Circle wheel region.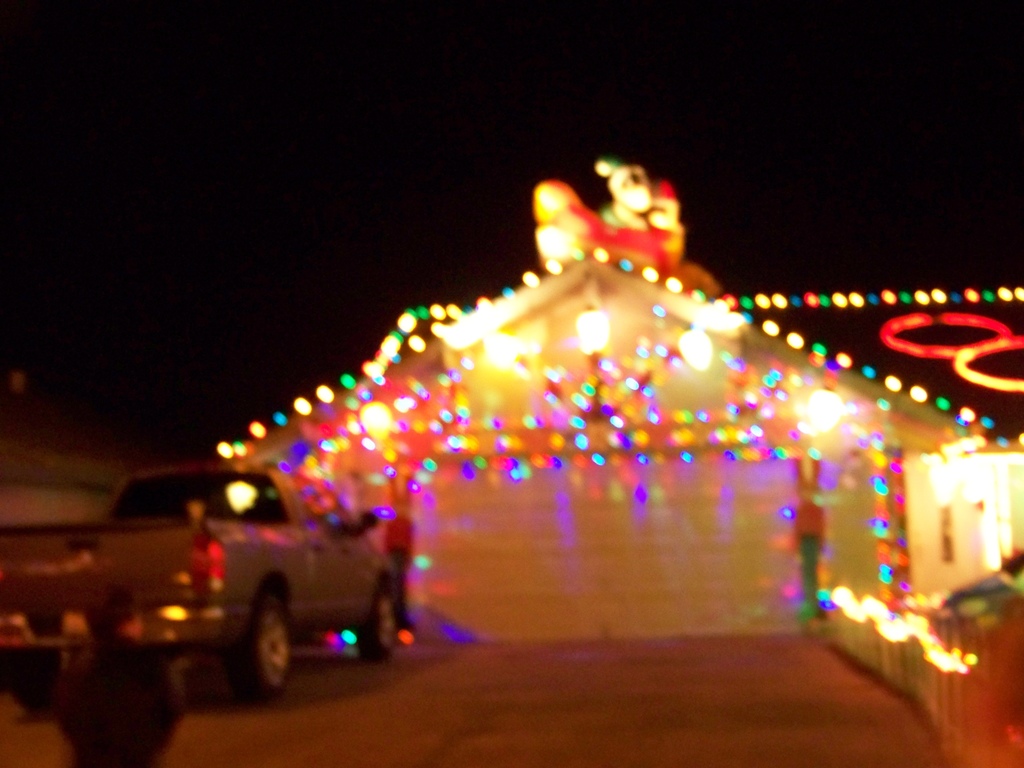
Region: (358,574,394,664).
